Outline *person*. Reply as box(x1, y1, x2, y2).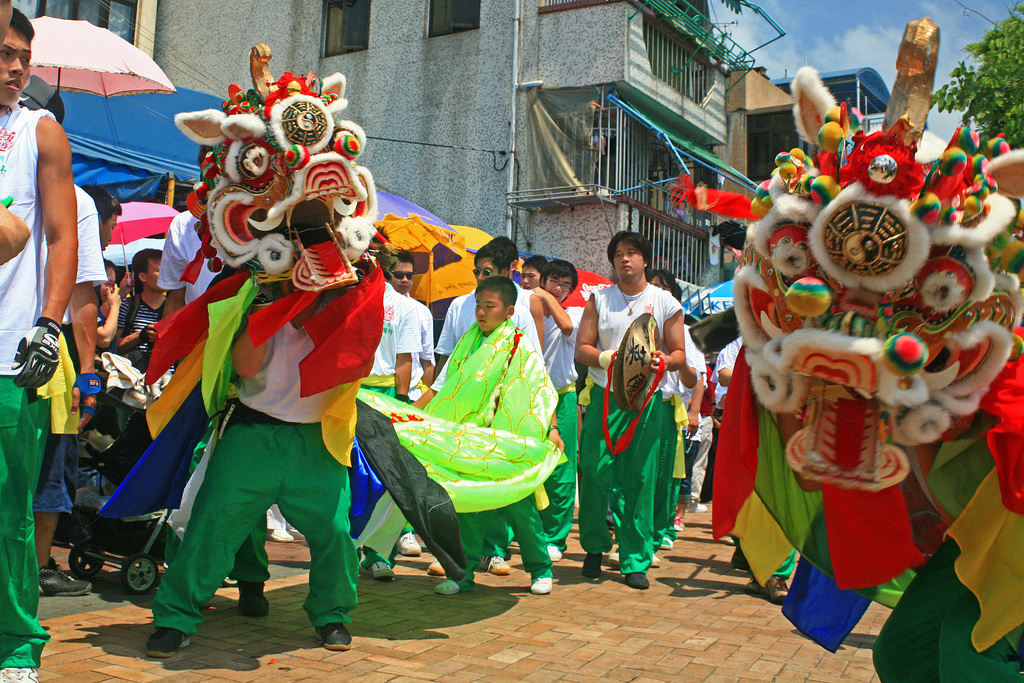
box(0, 4, 79, 682).
